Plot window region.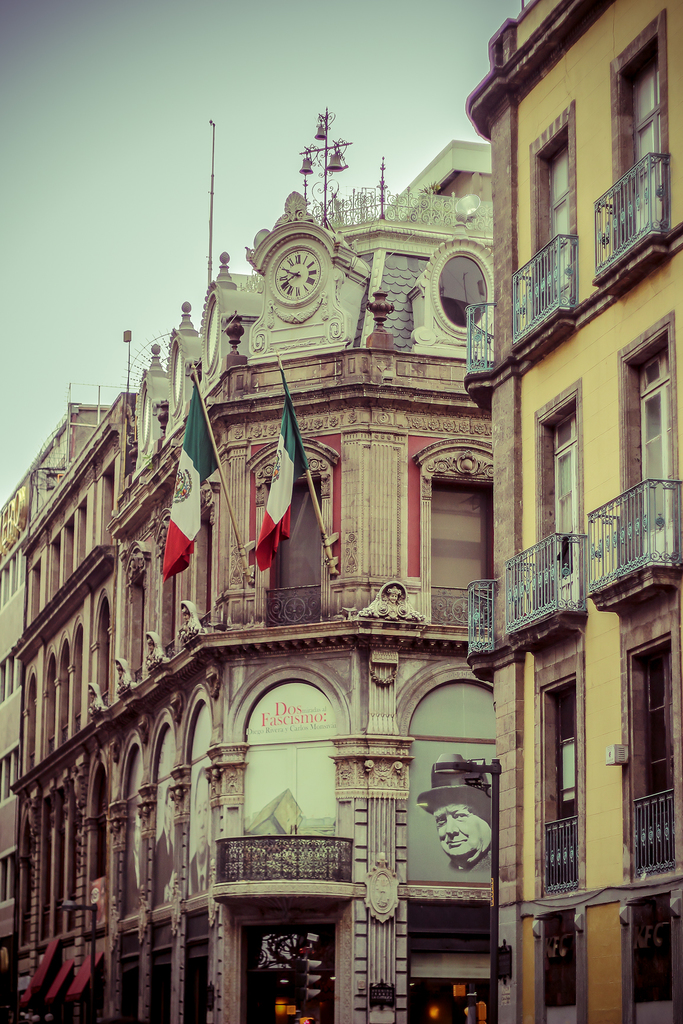
Plotted at l=545, t=407, r=577, b=608.
